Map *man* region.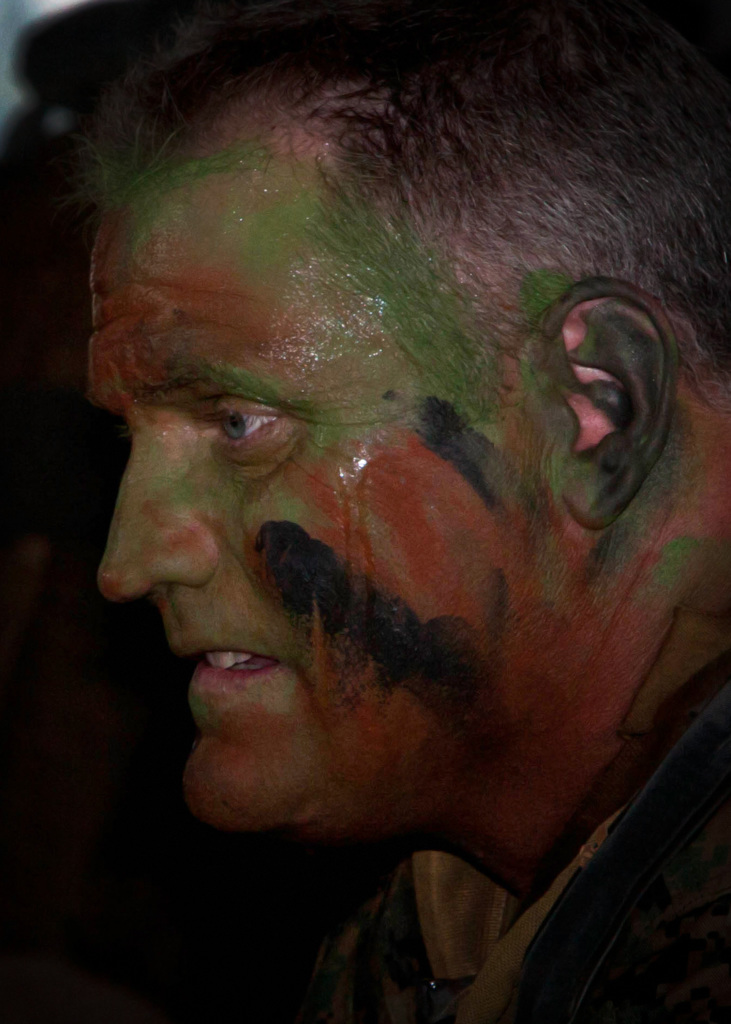
Mapped to 80, 0, 730, 1023.
